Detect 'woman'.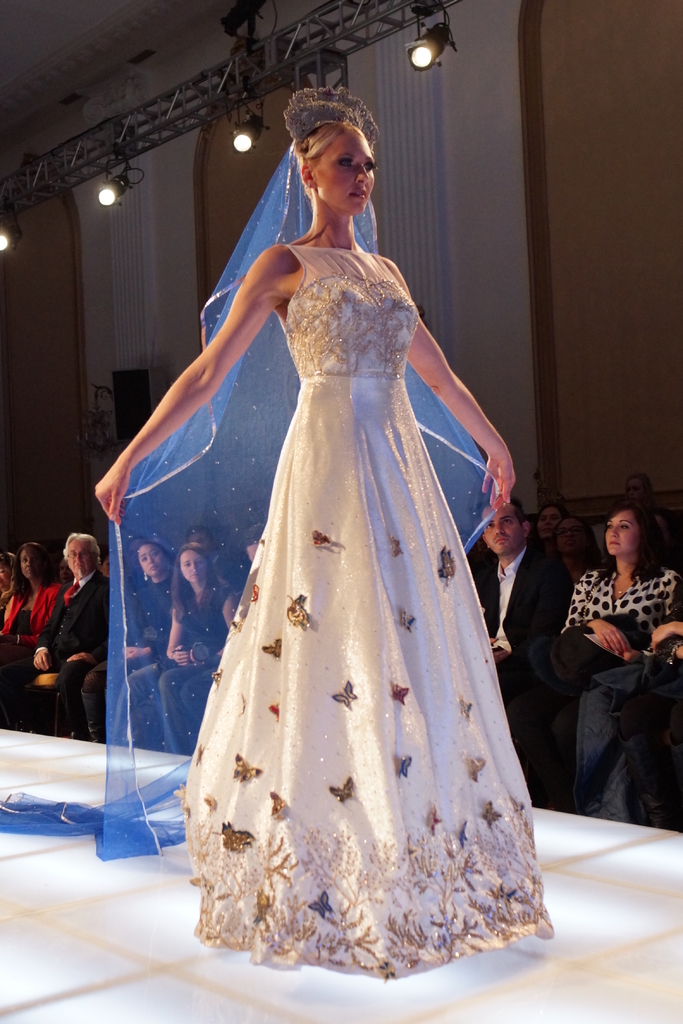
Detected at (136,88,561,1006).
